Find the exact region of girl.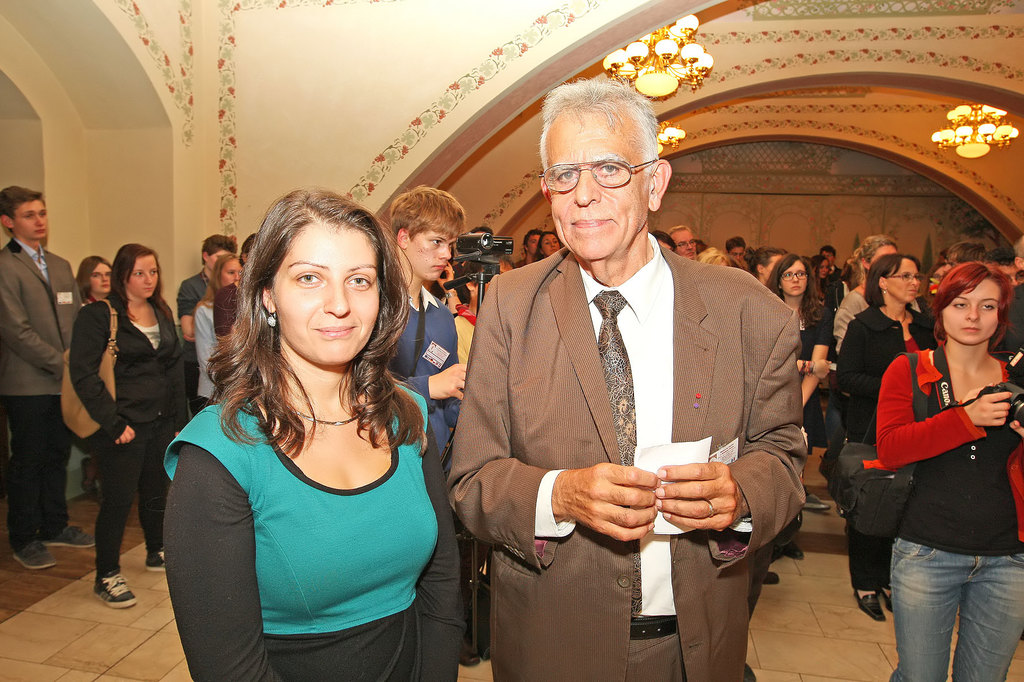
Exact region: <bbox>755, 260, 833, 451</bbox>.
